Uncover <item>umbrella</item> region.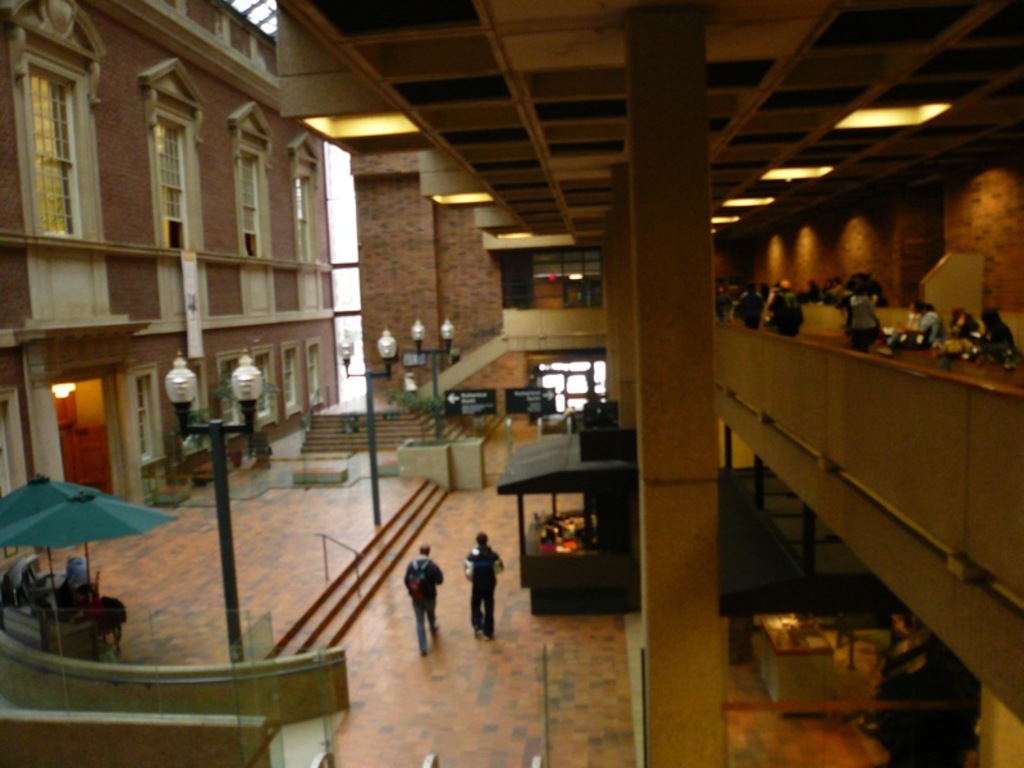
Uncovered: x1=0, y1=475, x2=100, y2=596.
